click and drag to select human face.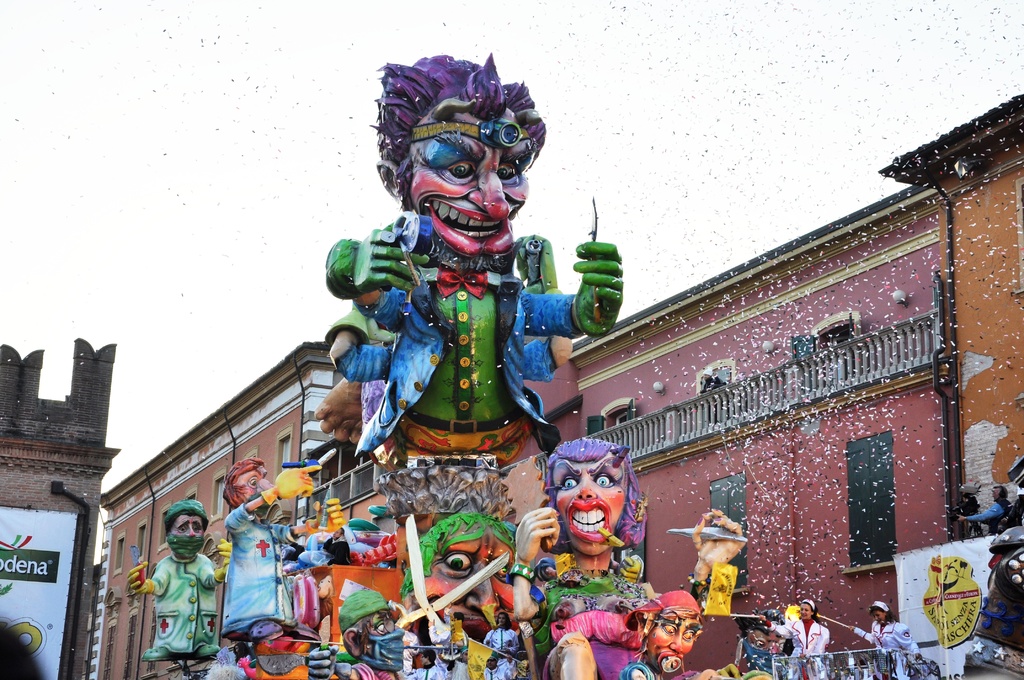
Selection: l=552, t=450, r=630, b=555.
